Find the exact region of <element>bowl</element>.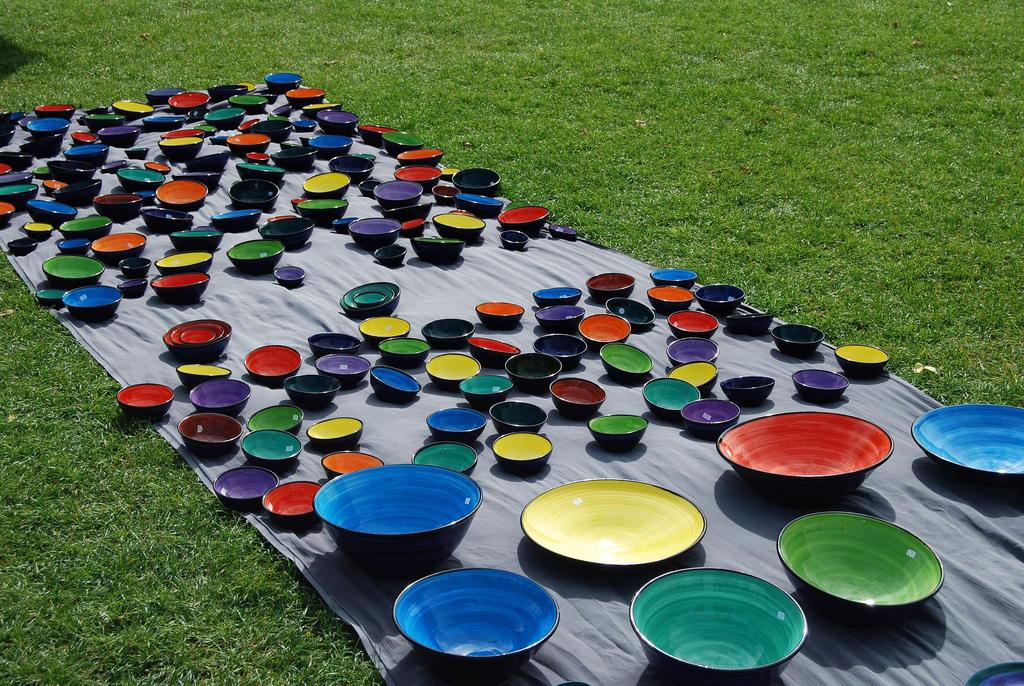
Exact region: <bbox>372, 180, 424, 210</bbox>.
